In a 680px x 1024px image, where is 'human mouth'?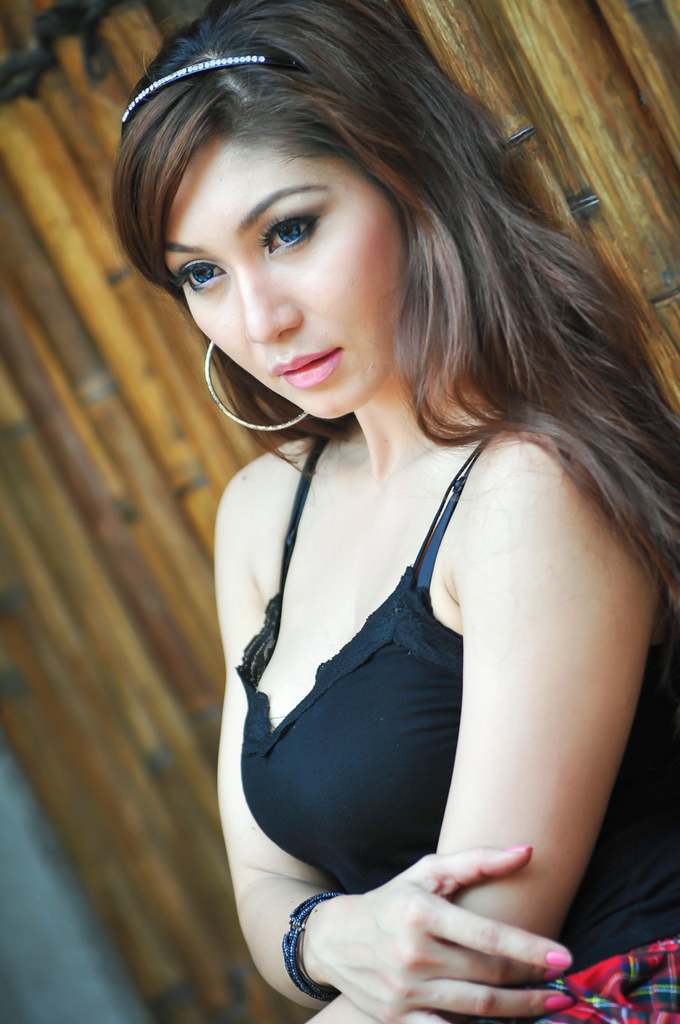
269:343:345:392.
